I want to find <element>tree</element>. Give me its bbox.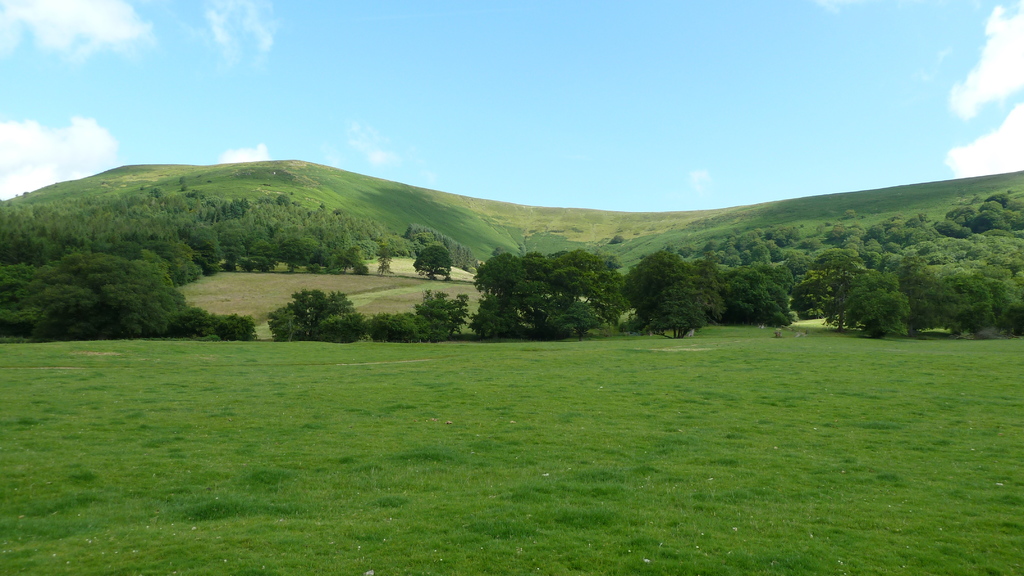
bbox(412, 243, 458, 285).
